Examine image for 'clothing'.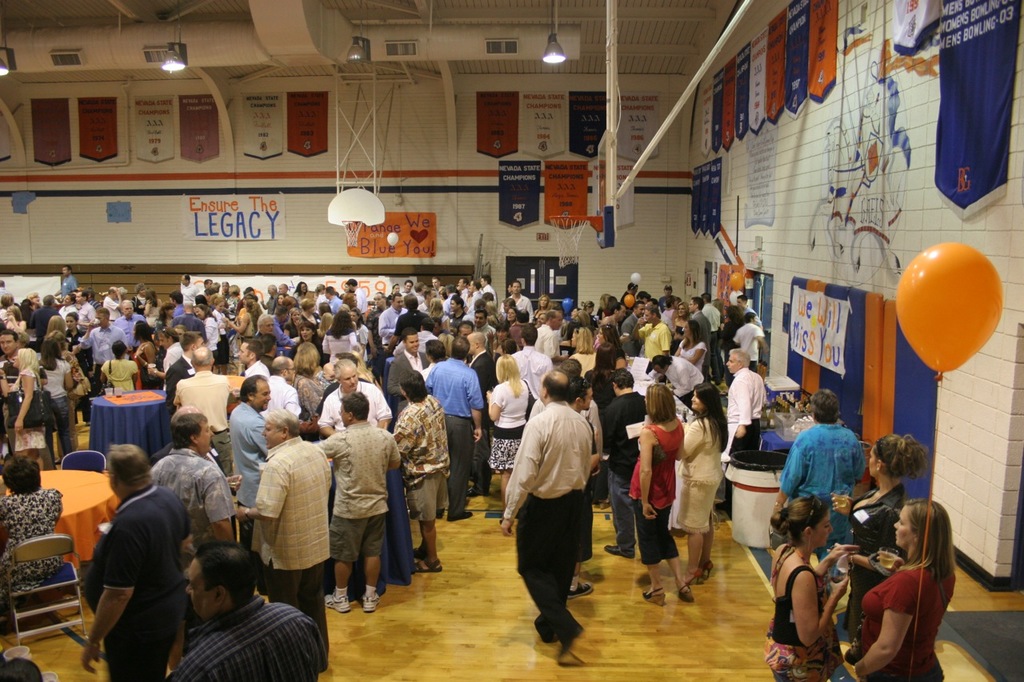
Examination result: crop(291, 379, 330, 432).
